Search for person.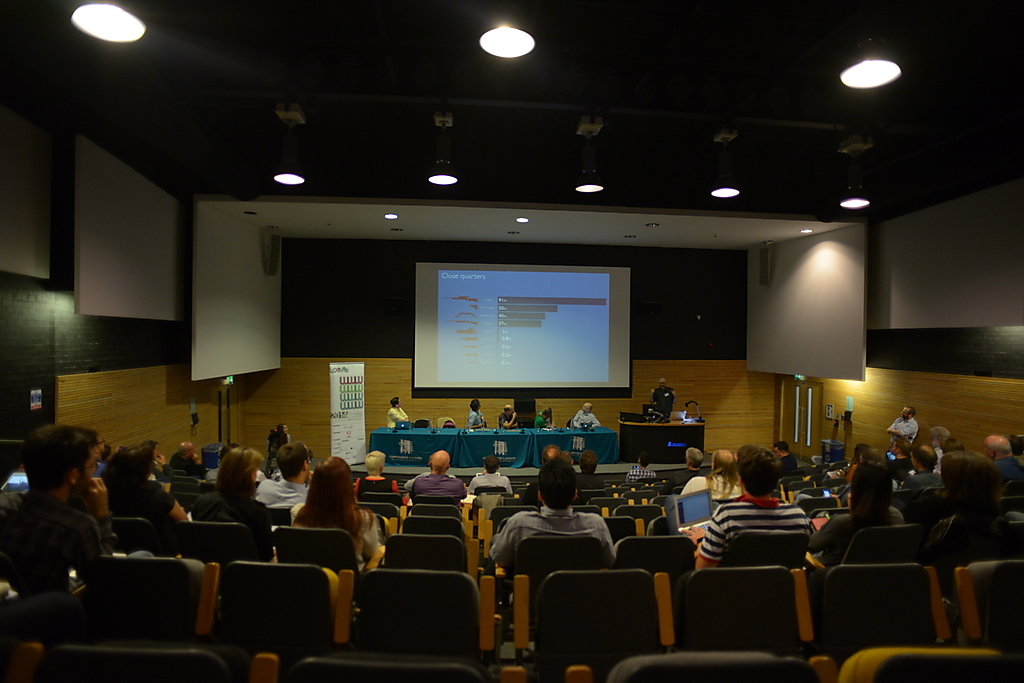
Found at [left=623, top=452, right=654, bottom=479].
